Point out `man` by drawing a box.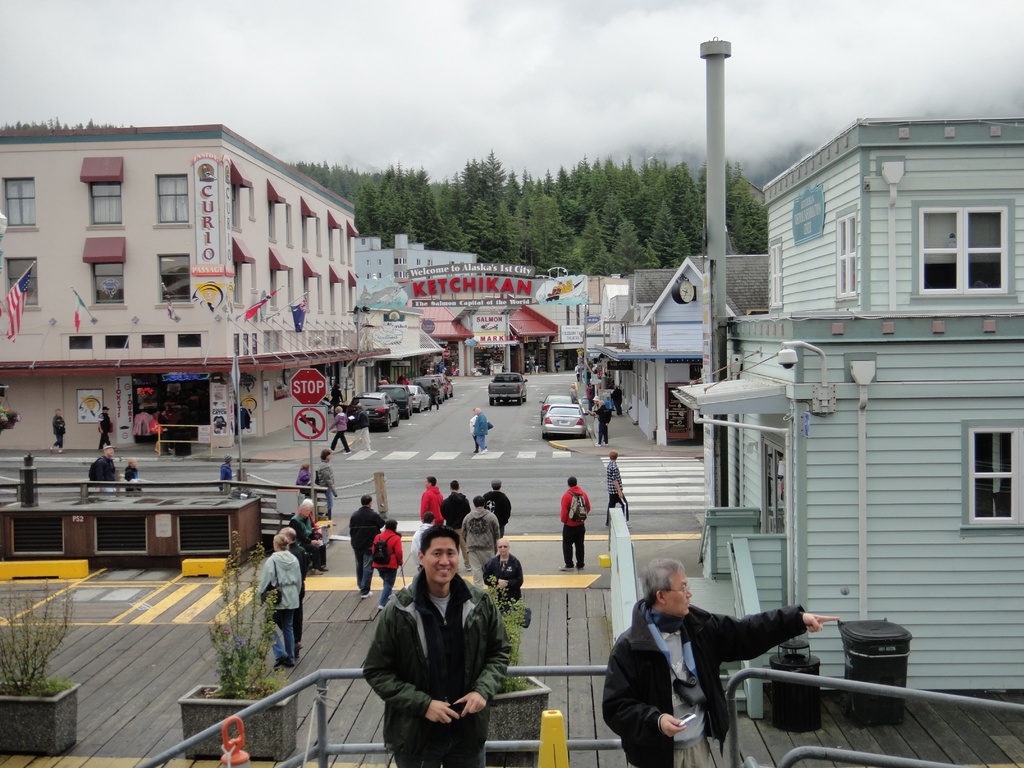
(left=326, top=404, right=351, bottom=455).
